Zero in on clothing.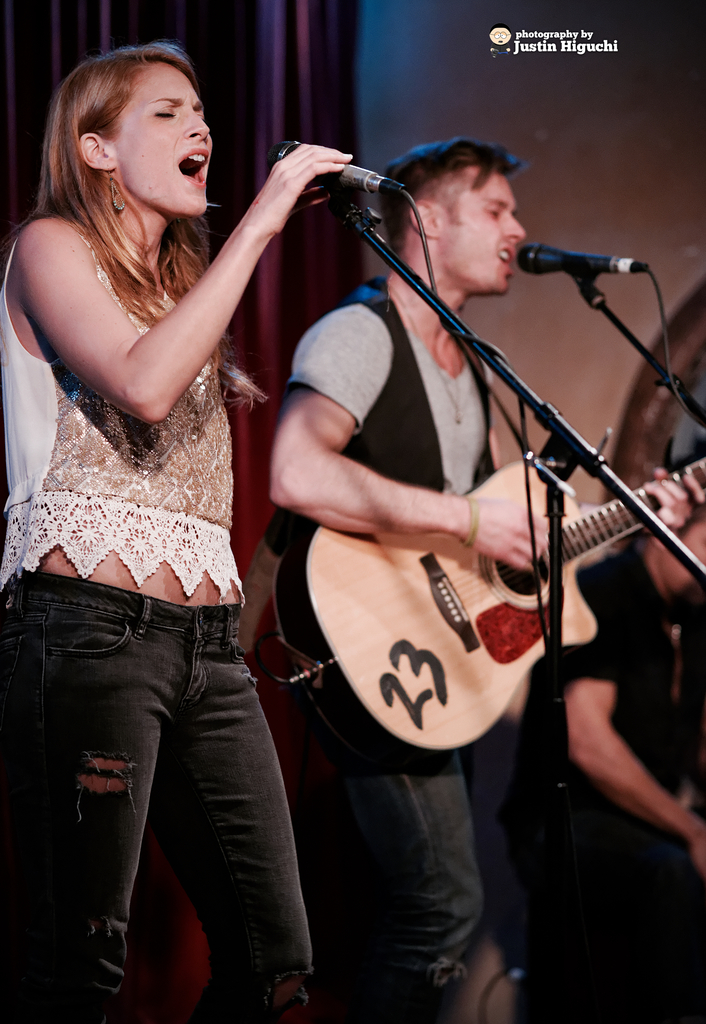
Zeroed in: BBox(507, 555, 705, 1023).
